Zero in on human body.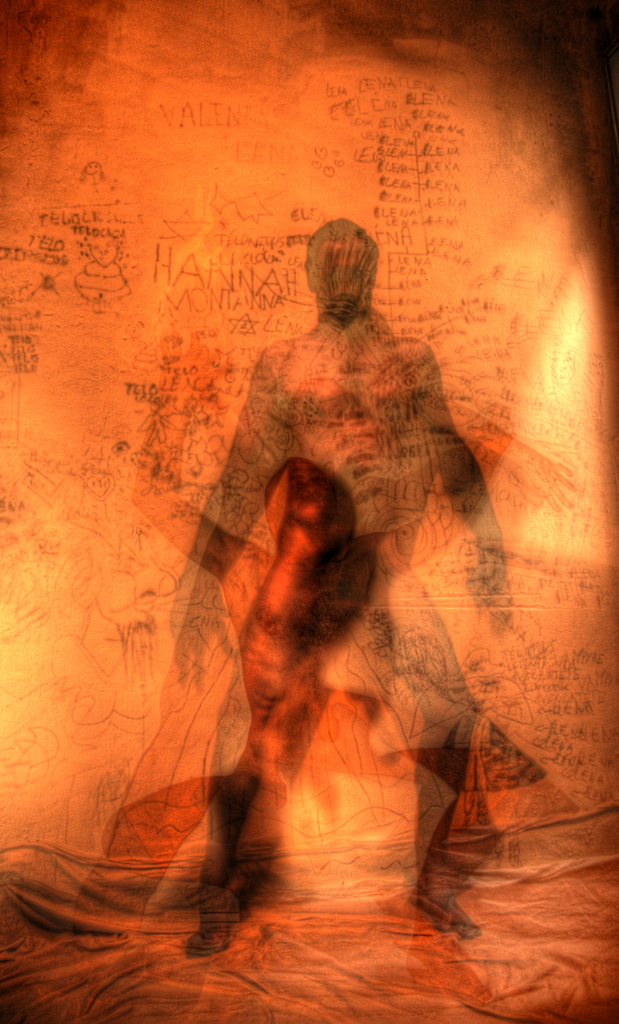
Zeroed in: crop(89, 205, 558, 975).
